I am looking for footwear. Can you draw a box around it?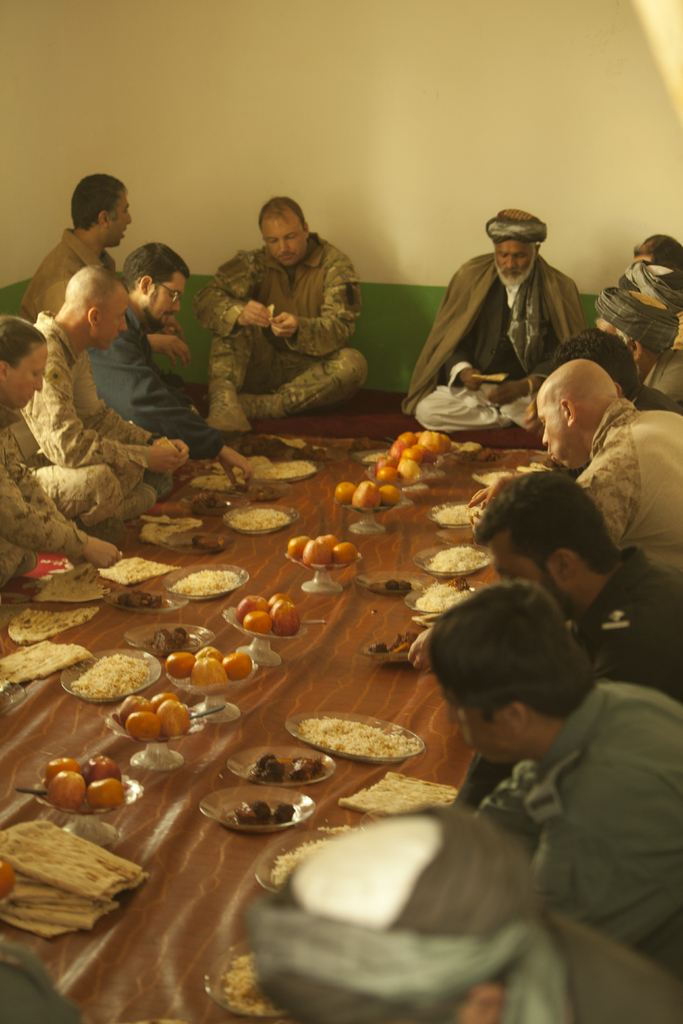
Sure, the bounding box is 224/387/289/420.
